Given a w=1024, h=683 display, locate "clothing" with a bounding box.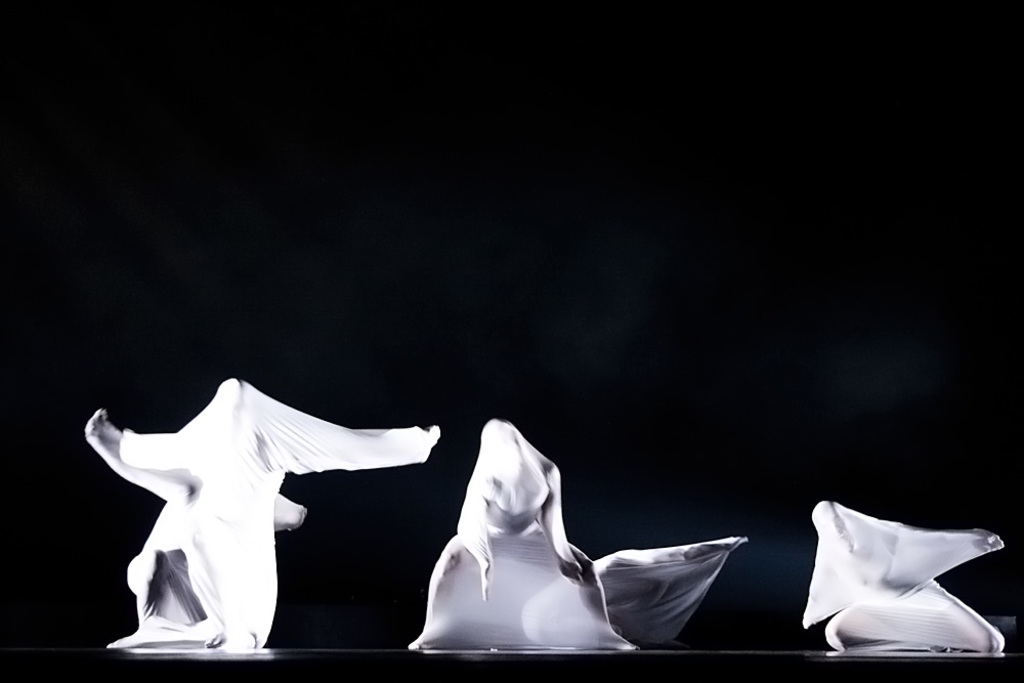
Located: BBox(93, 371, 432, 658).
